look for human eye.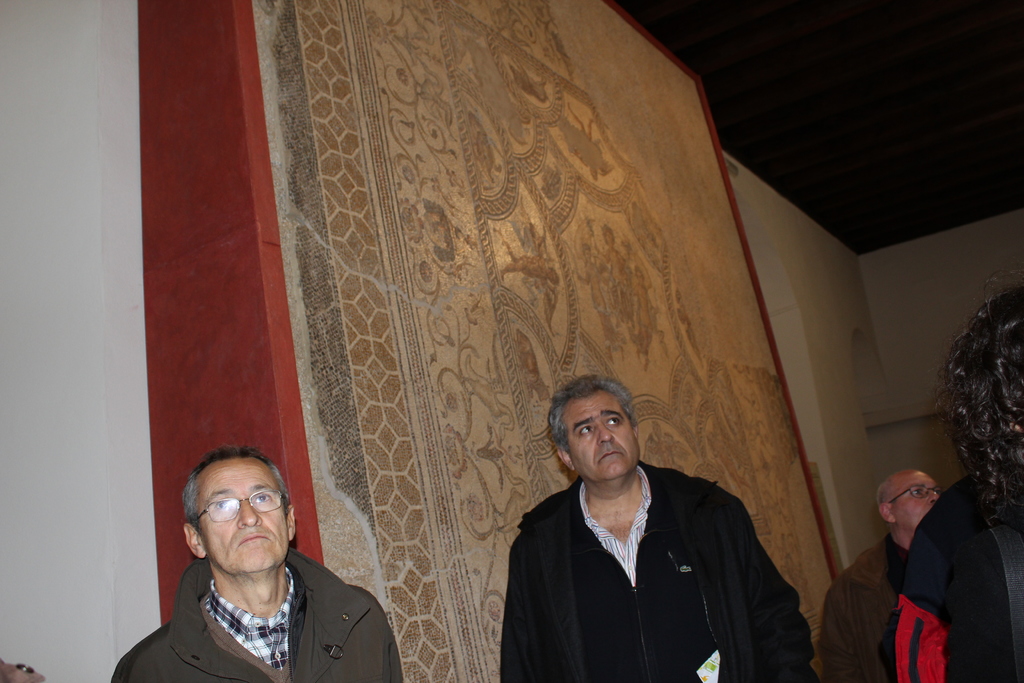
Found: 252,492,275,505.
